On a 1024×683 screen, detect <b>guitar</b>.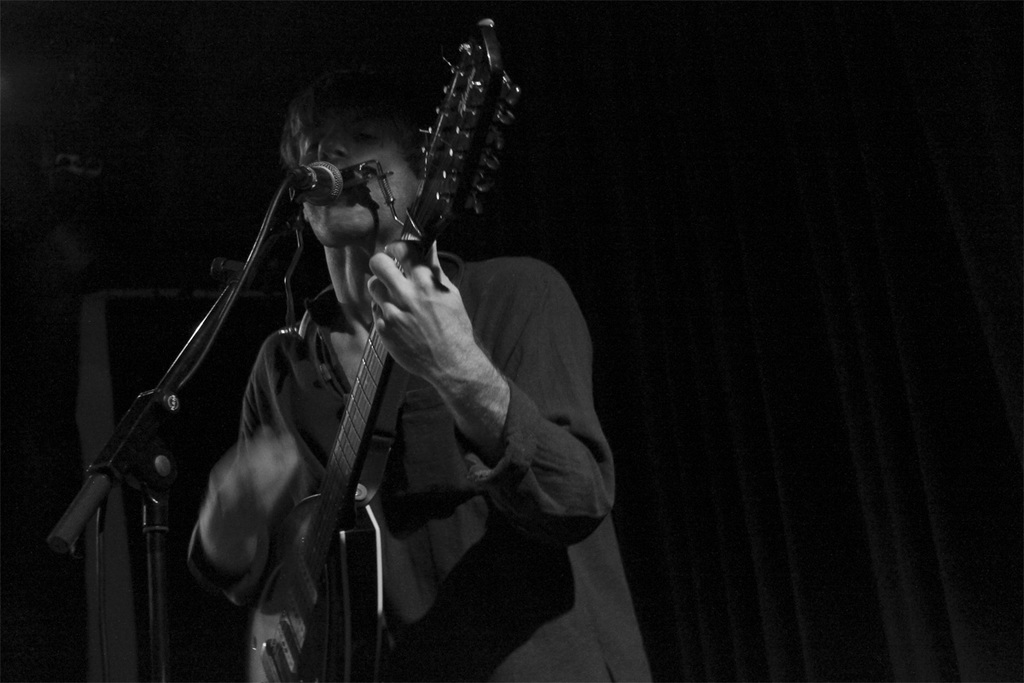
<bbox>213, 85, 515, 682</bbox>.
